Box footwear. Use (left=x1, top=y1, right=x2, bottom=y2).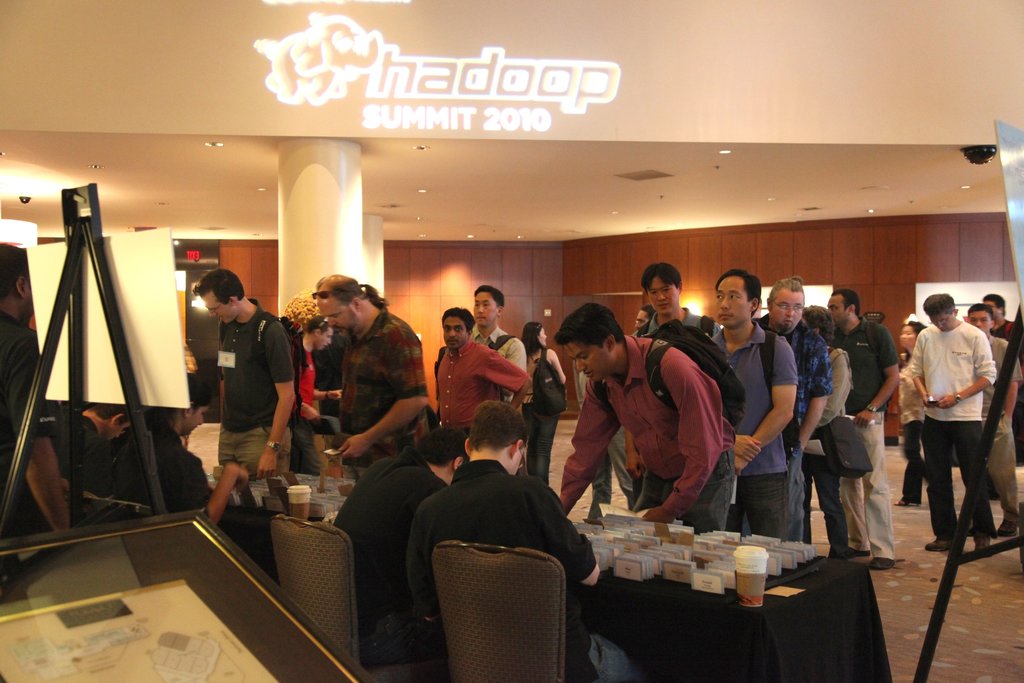
(left=928, top=537, right=956, bottom=551).
